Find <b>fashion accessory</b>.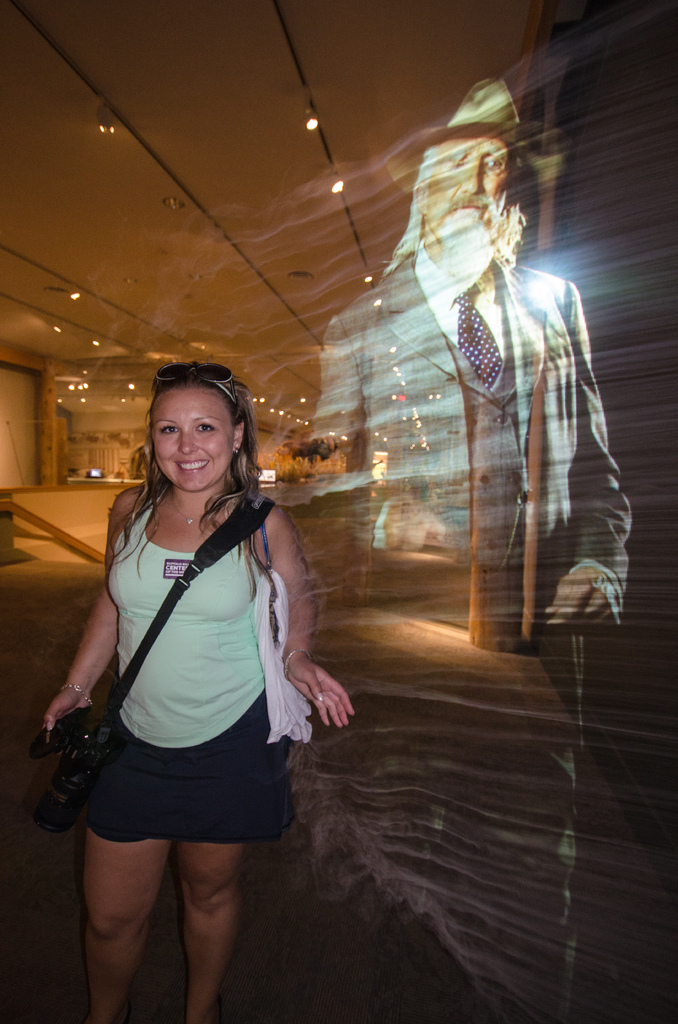
(151,356,239,404).
